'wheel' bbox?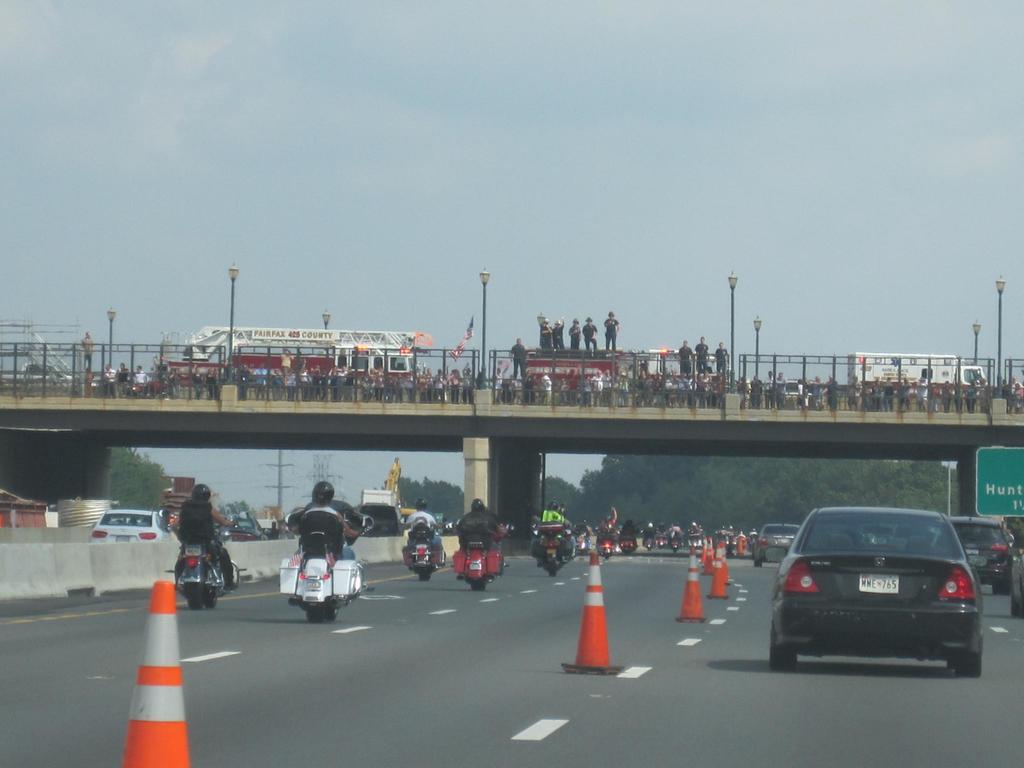
x1=949 y1=638 x2=984 y2=678
